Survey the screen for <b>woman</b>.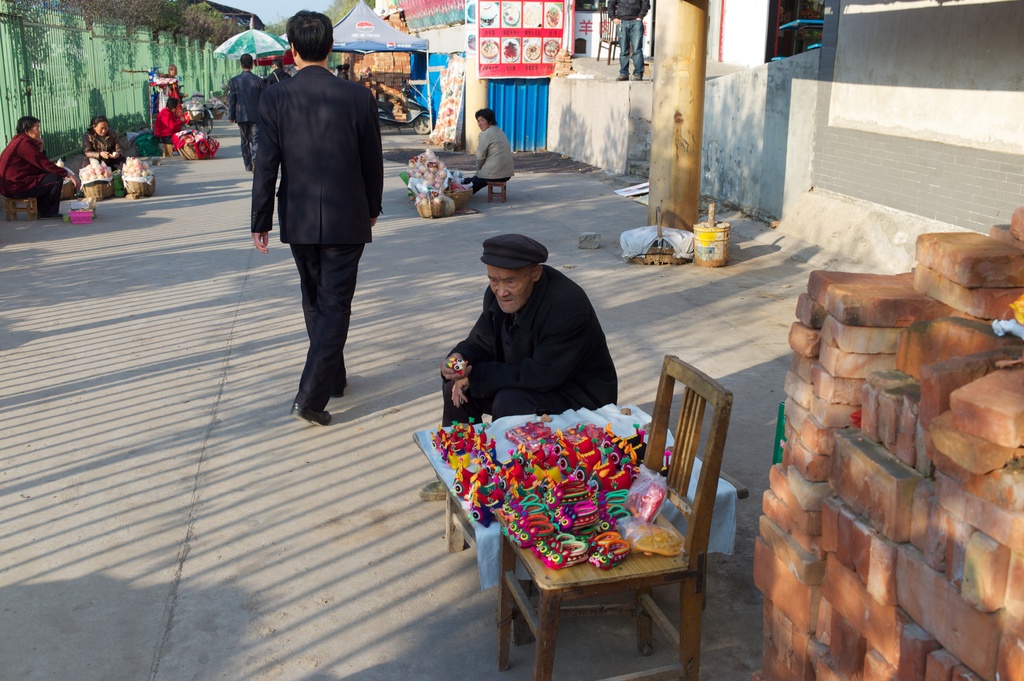
Survey found: detection(0, 115, 81, 220).
